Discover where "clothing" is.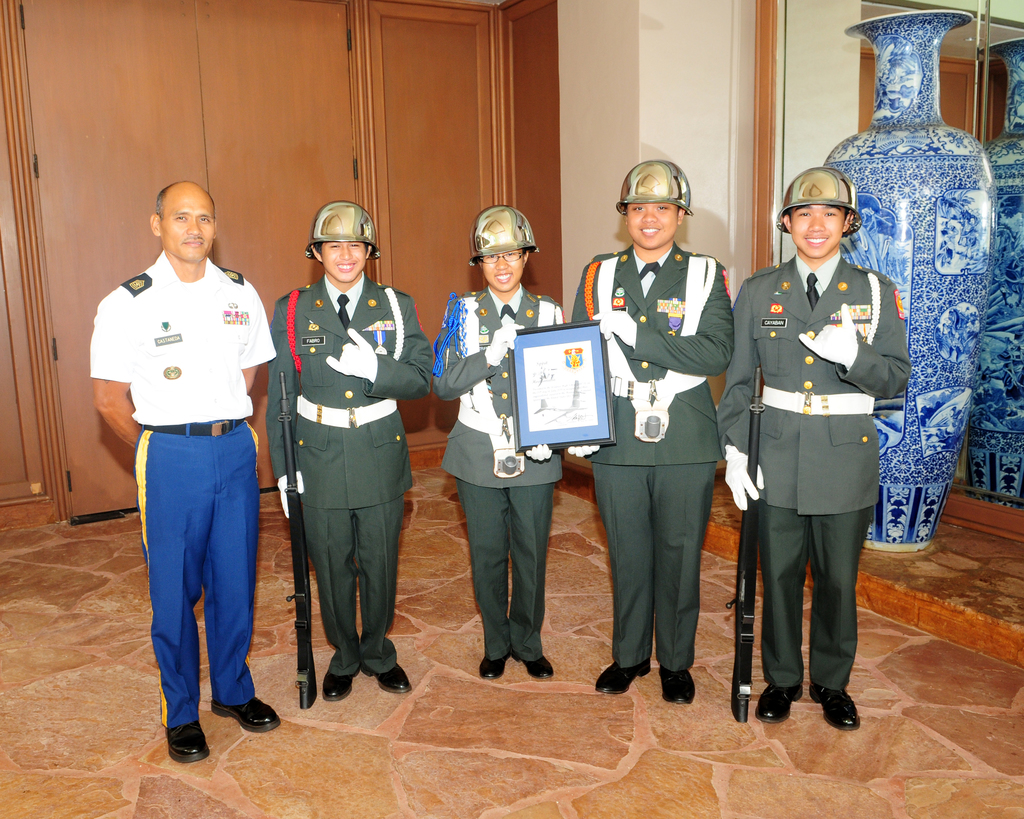
Discovered at 572/241/730/463.
